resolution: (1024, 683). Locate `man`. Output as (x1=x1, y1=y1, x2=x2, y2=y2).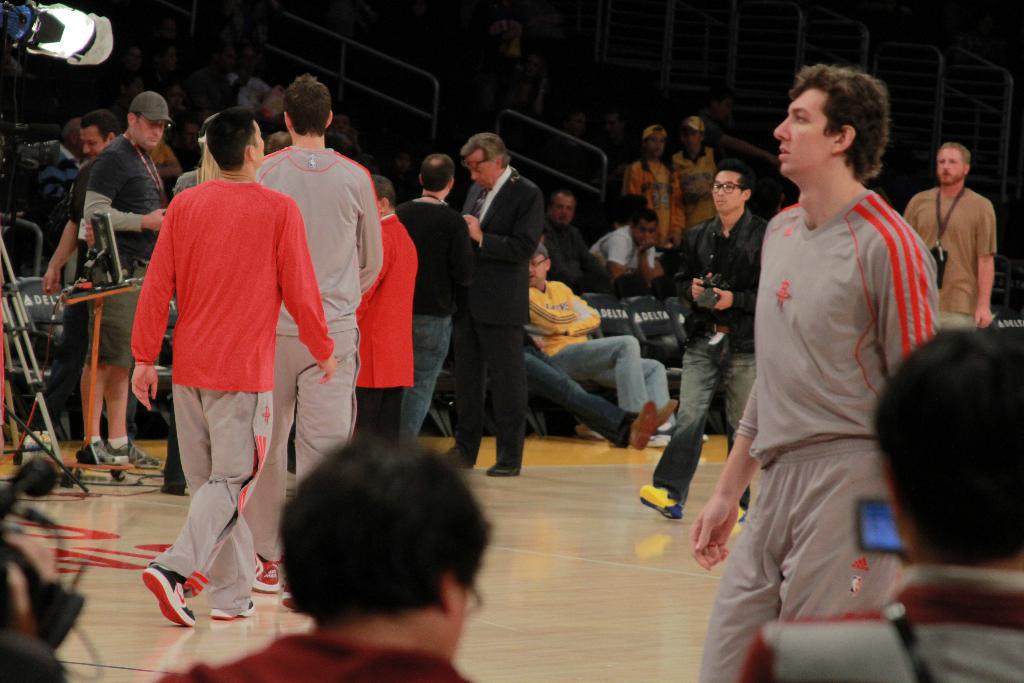
(x1=905, y1=138, x2=999, y2=341).
